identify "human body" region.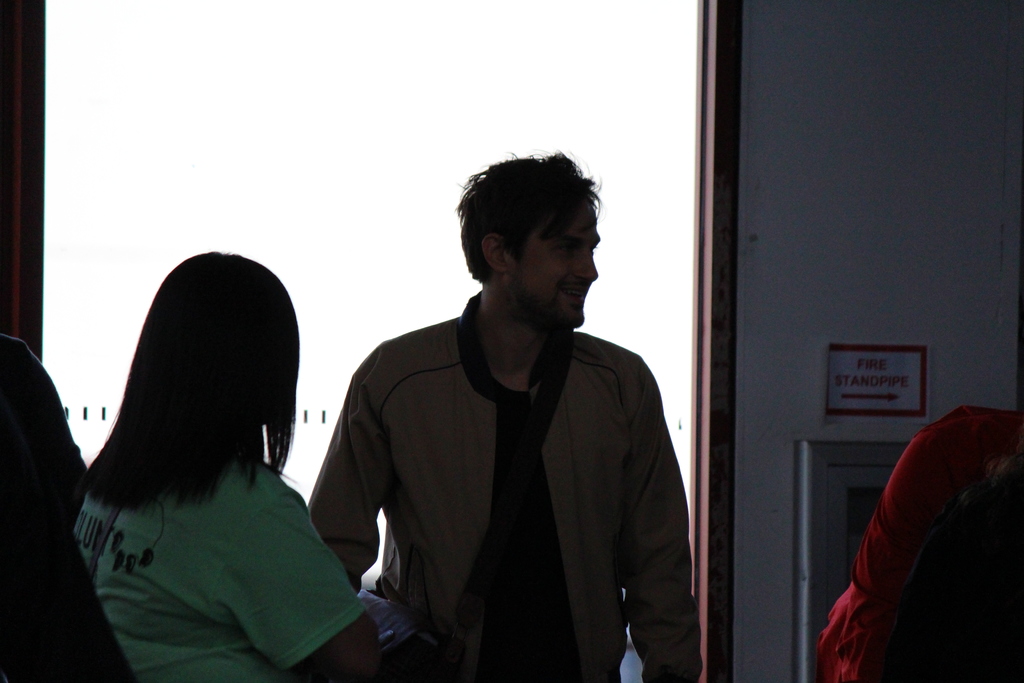
Region: (82,452,381,682).
